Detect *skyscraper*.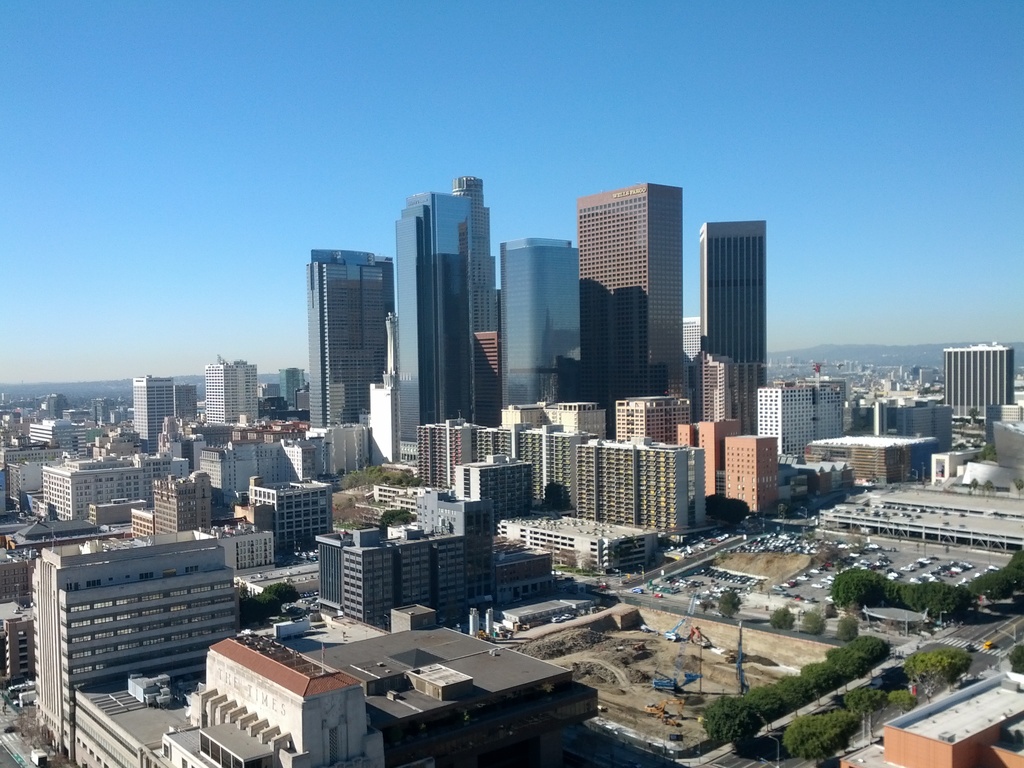
Detected at crop(42, 393, 70, 424).
